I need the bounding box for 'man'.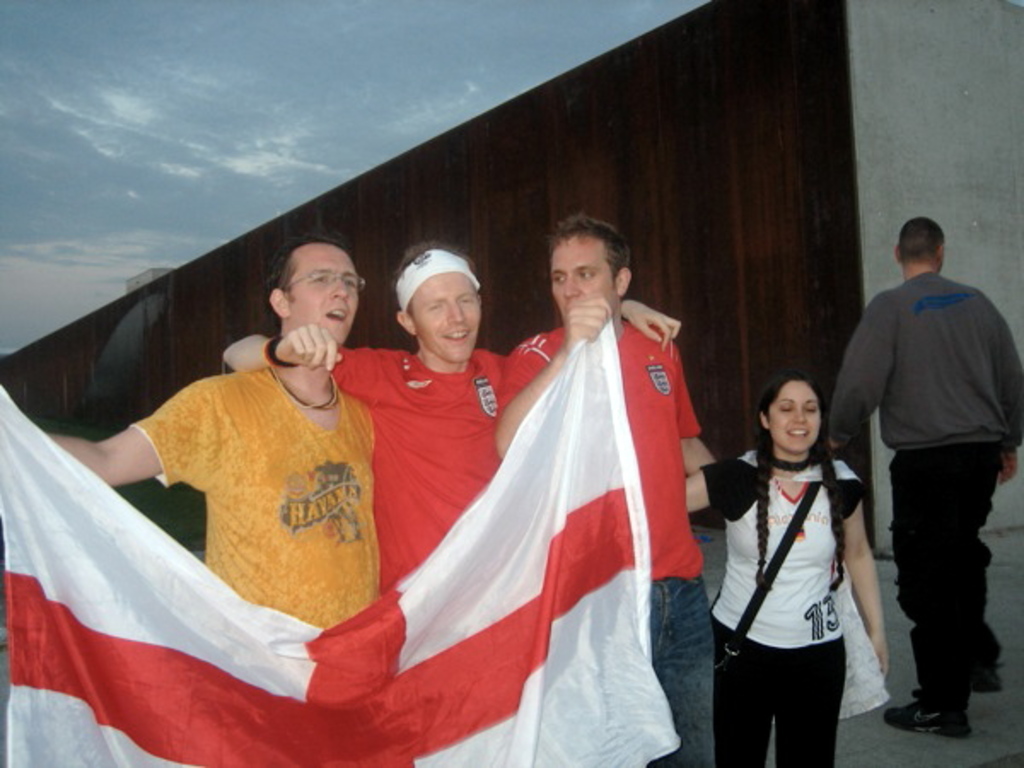
Here it is: bbox(215, 244, 676, 591).
